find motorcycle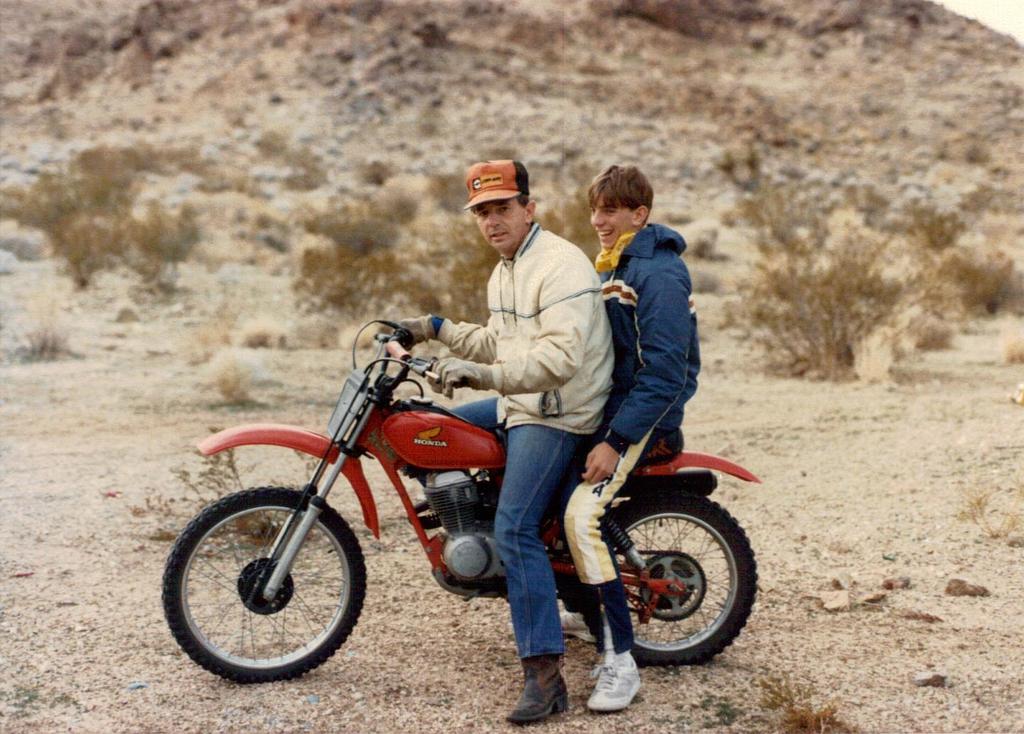
[167,324,754,696]
